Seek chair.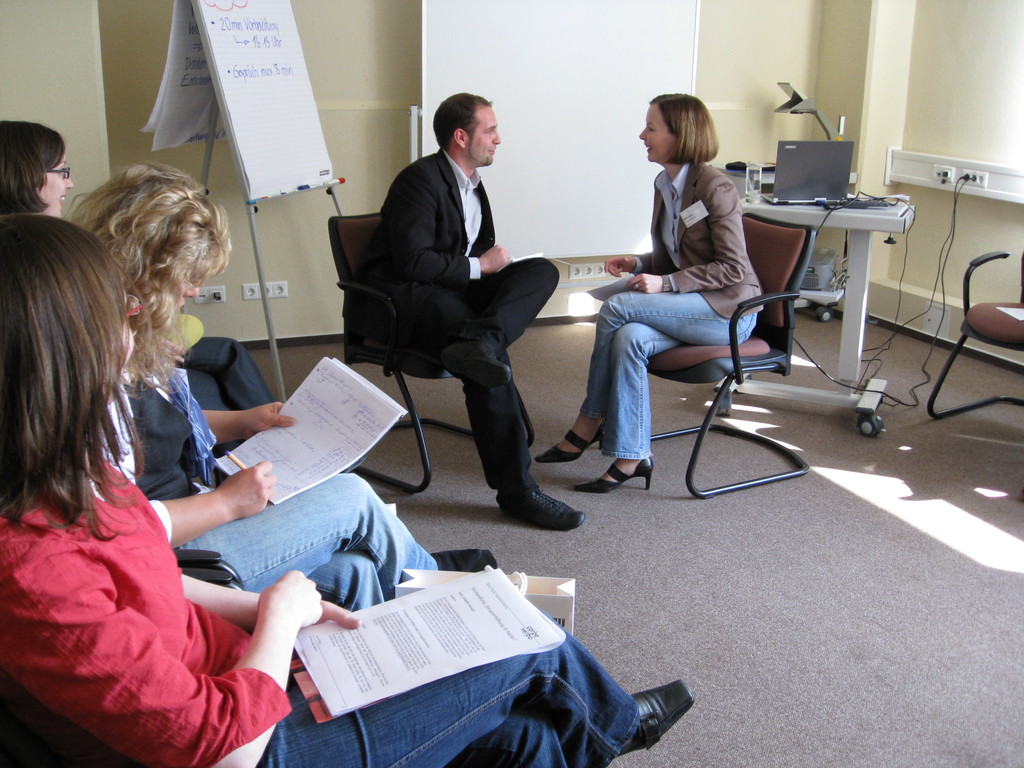
(x1=323, y1=214, x2=541, y2=490).
